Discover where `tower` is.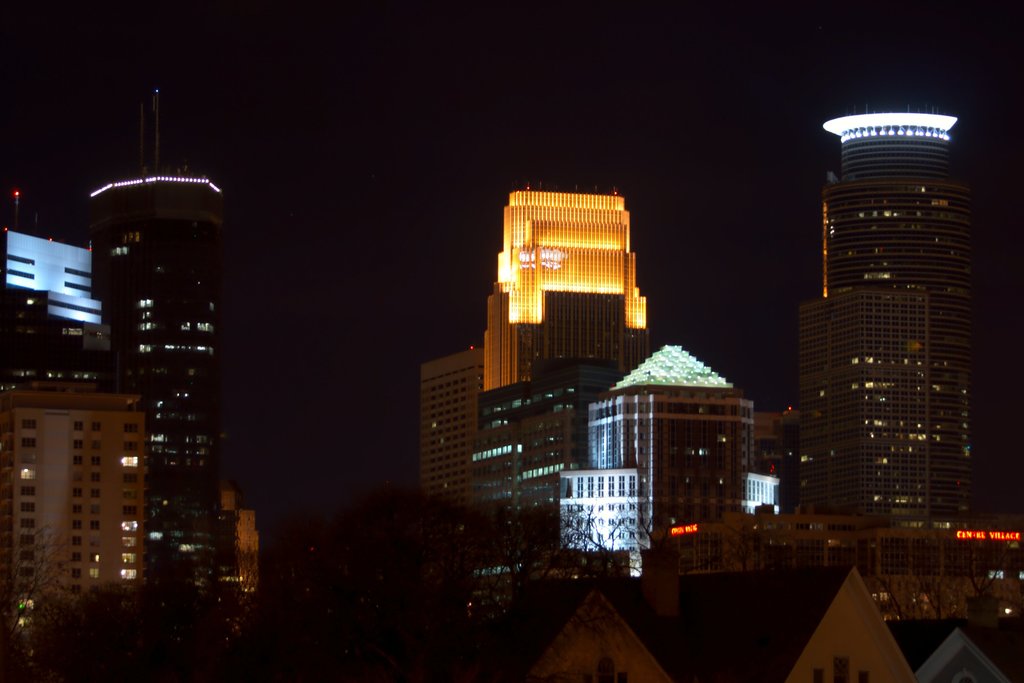
Discovered at crop(80, 163, 256, 387).
